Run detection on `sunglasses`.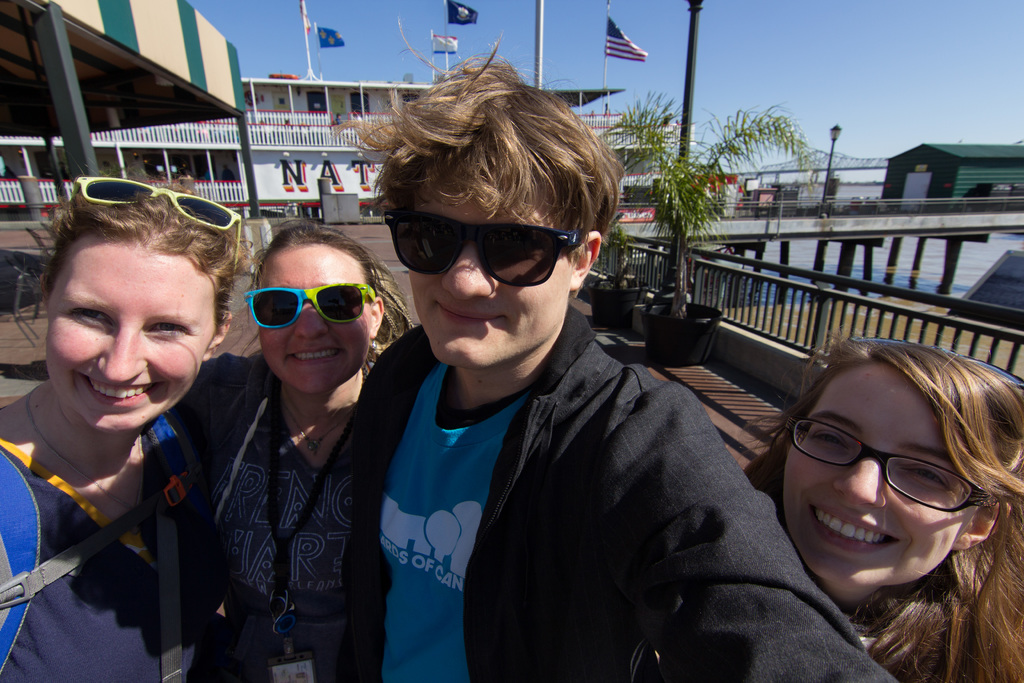
Result: [left=243, top=285, right=378, bottom=329].
